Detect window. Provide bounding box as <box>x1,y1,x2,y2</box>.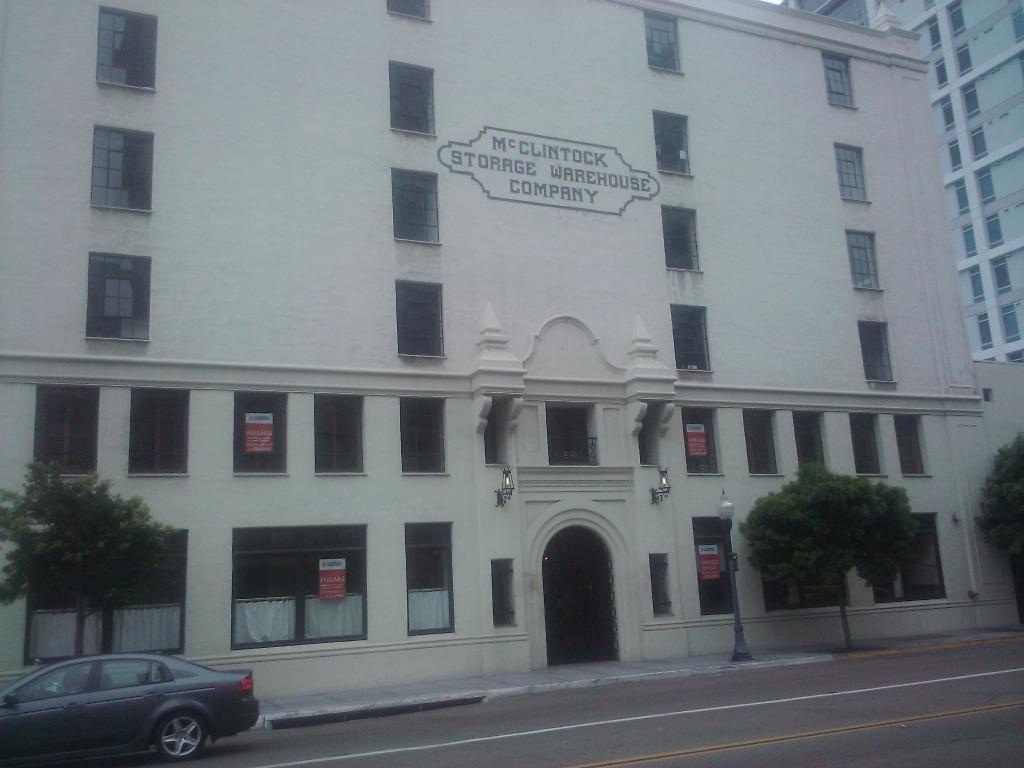
<box>972,129,989,160</box>.
